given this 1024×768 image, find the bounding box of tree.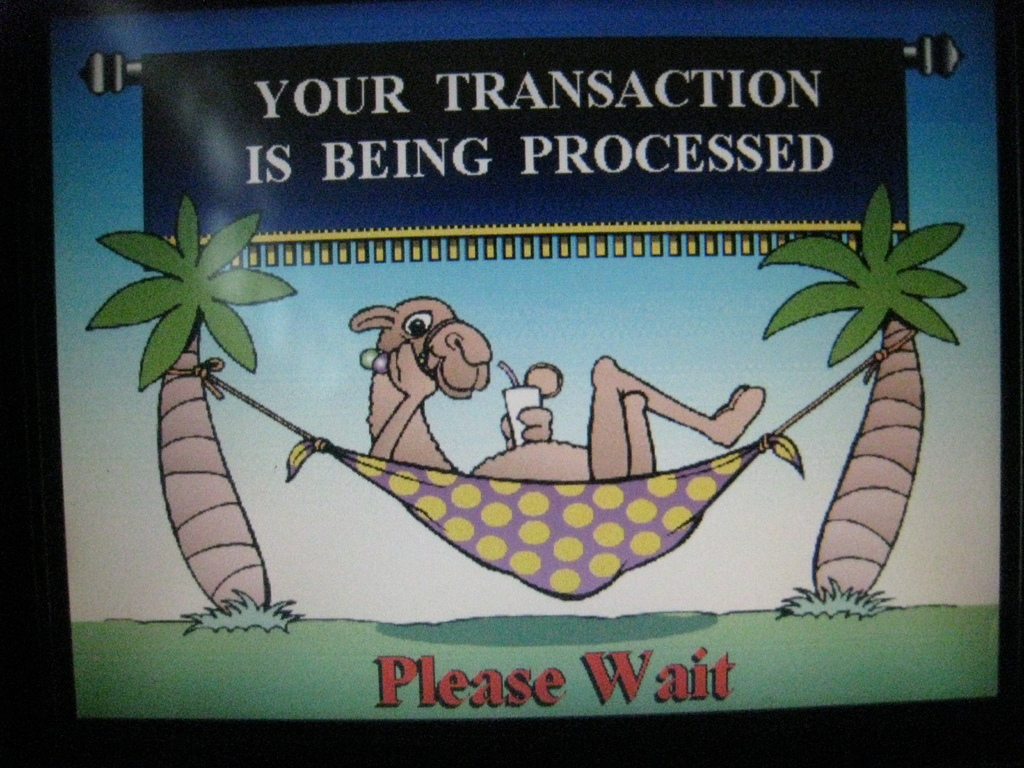
[78,189,298,618].
